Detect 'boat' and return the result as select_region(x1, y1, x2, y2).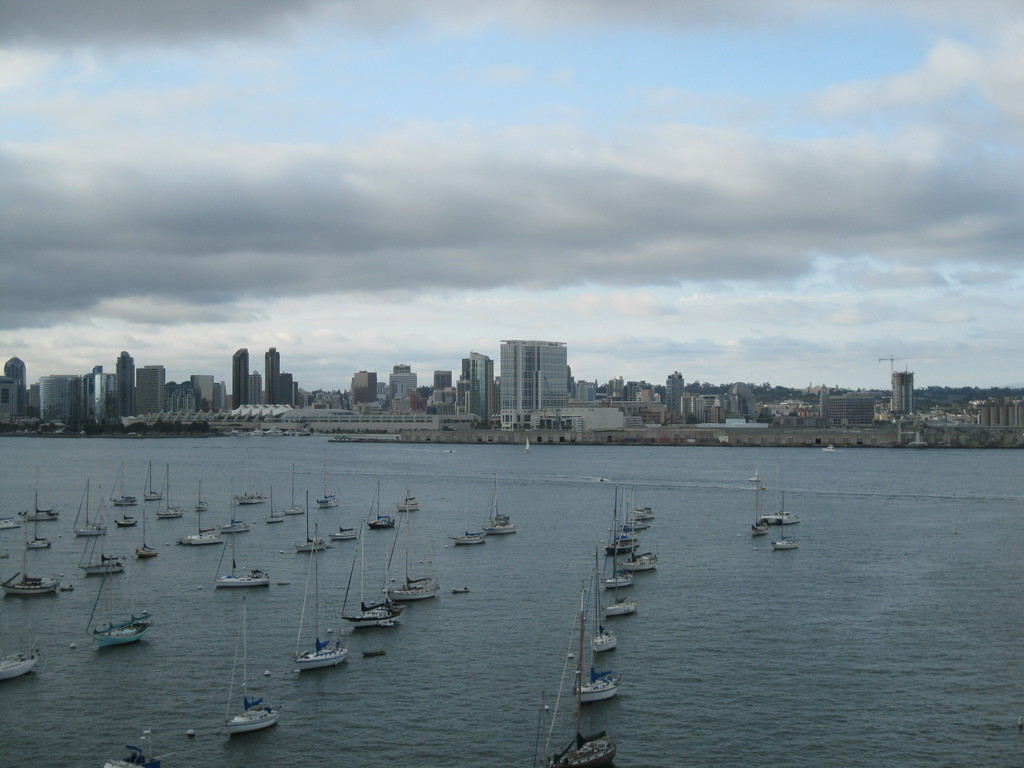
select_region(211, 513, 275, 589).
